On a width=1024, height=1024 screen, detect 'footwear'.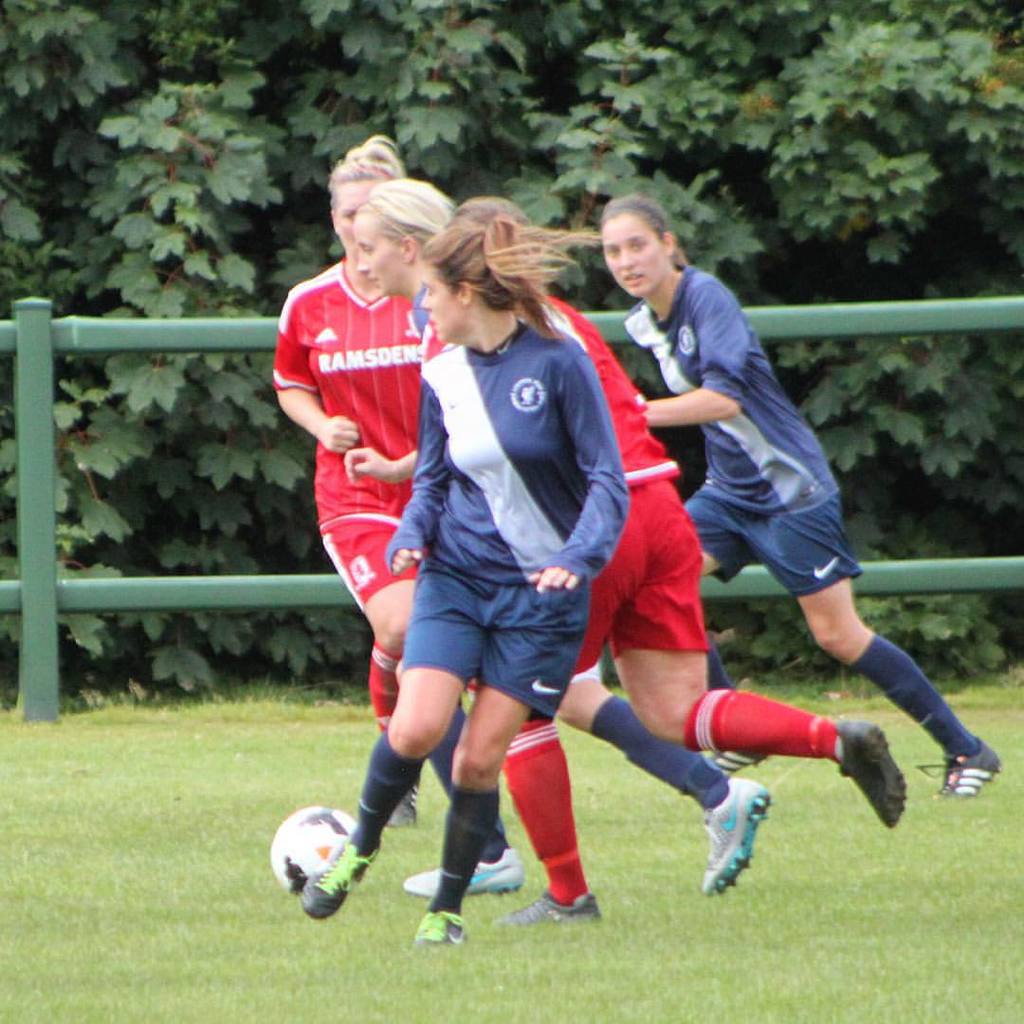
{"left": 494, "top": 890, "right": 601, "bottom": 927}.
